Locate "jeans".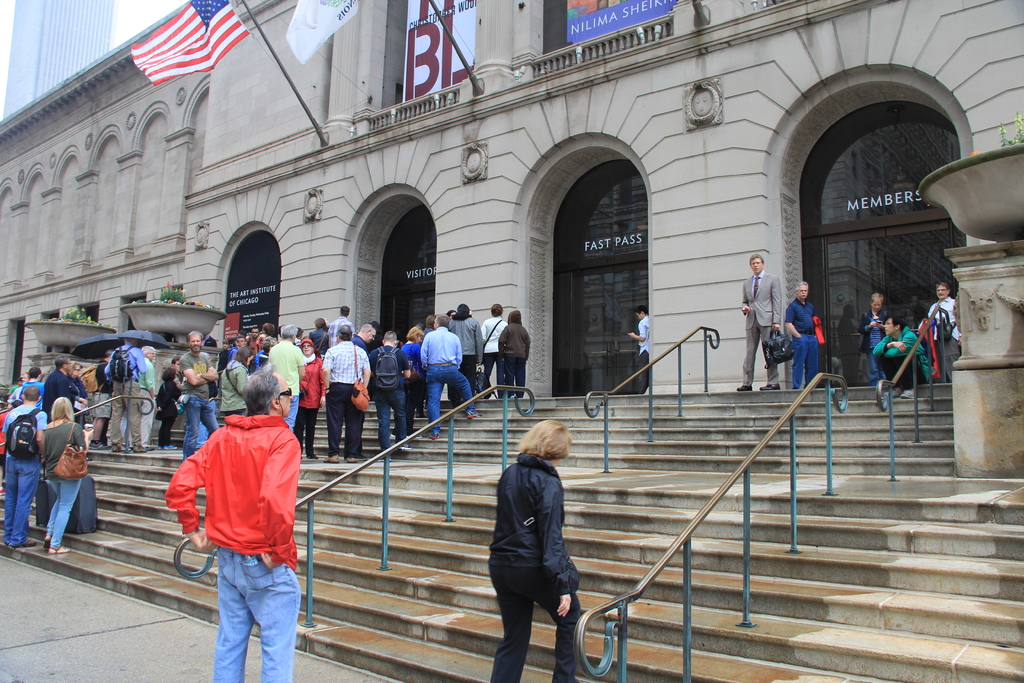
Bounding box: crop(195, 421, 208, 445).
